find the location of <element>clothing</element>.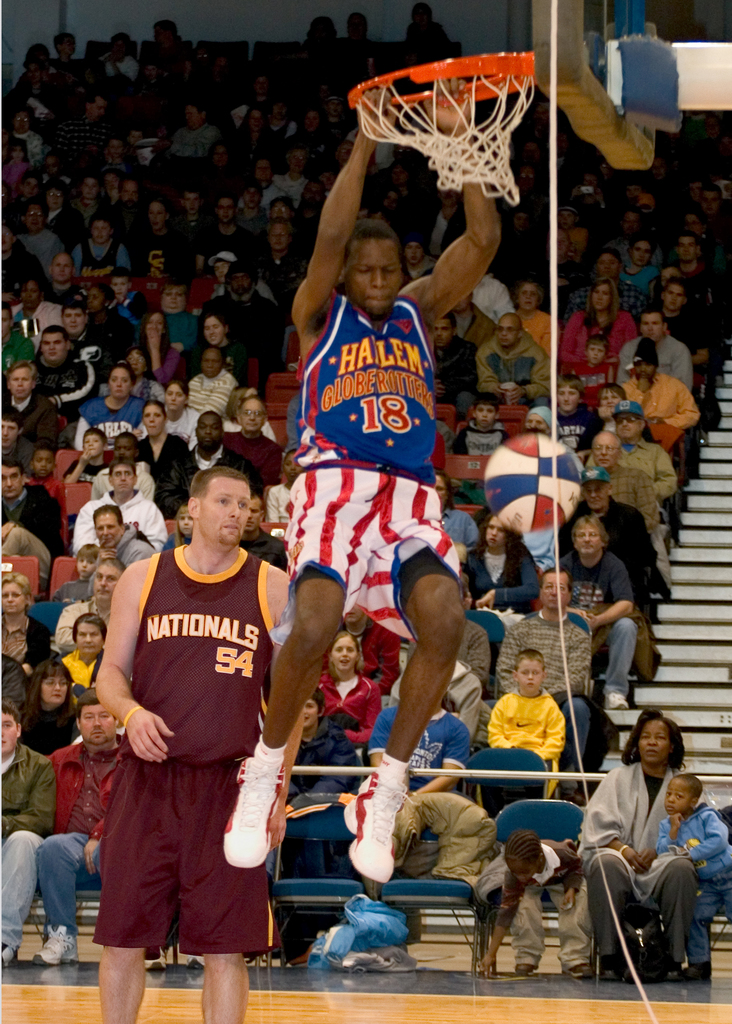
Location: rect(452, 420, 507, 496).
